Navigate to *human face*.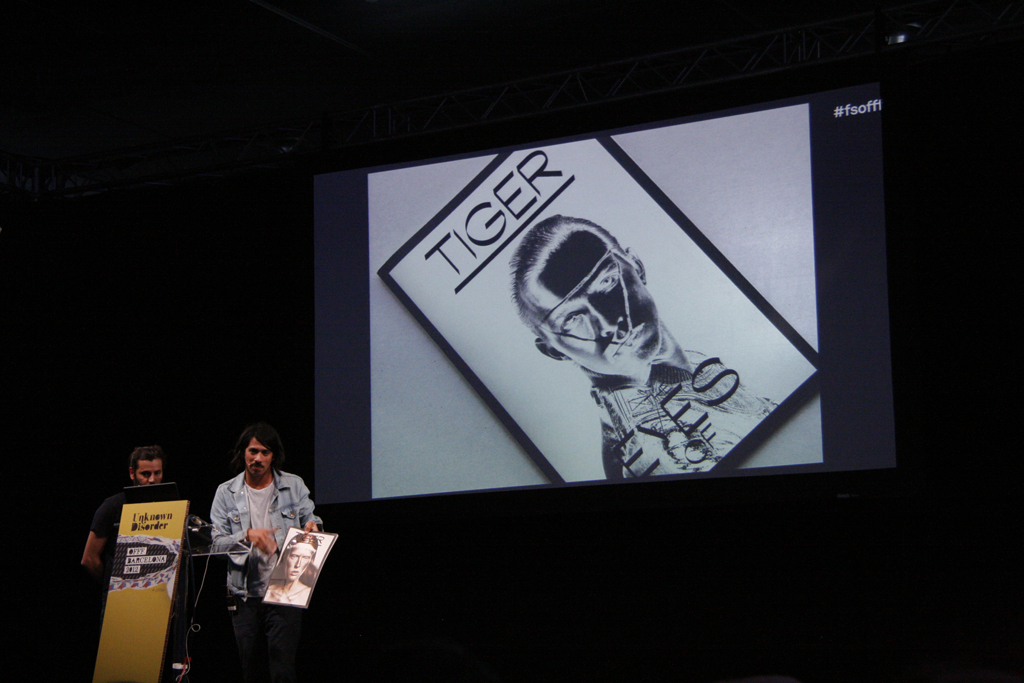
Navigation target: (x1=137, y1=460, x2=162, y2=485).
